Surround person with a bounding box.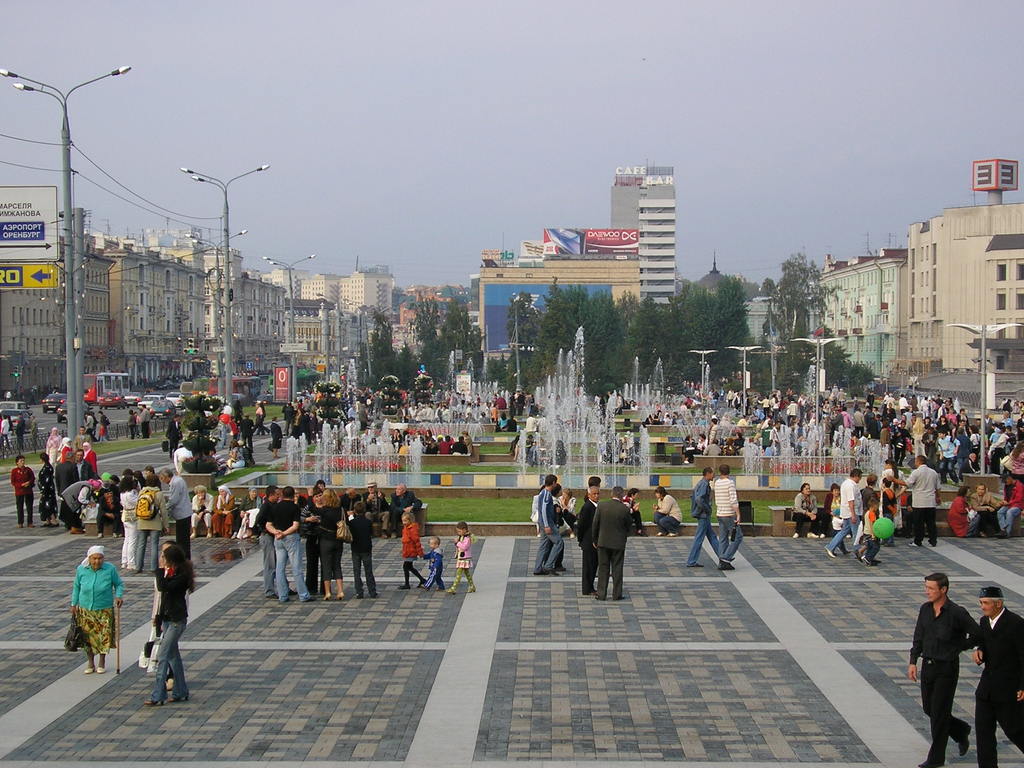
{"left": 11, "top": 454, "right": 33, "bottom": 525}.
